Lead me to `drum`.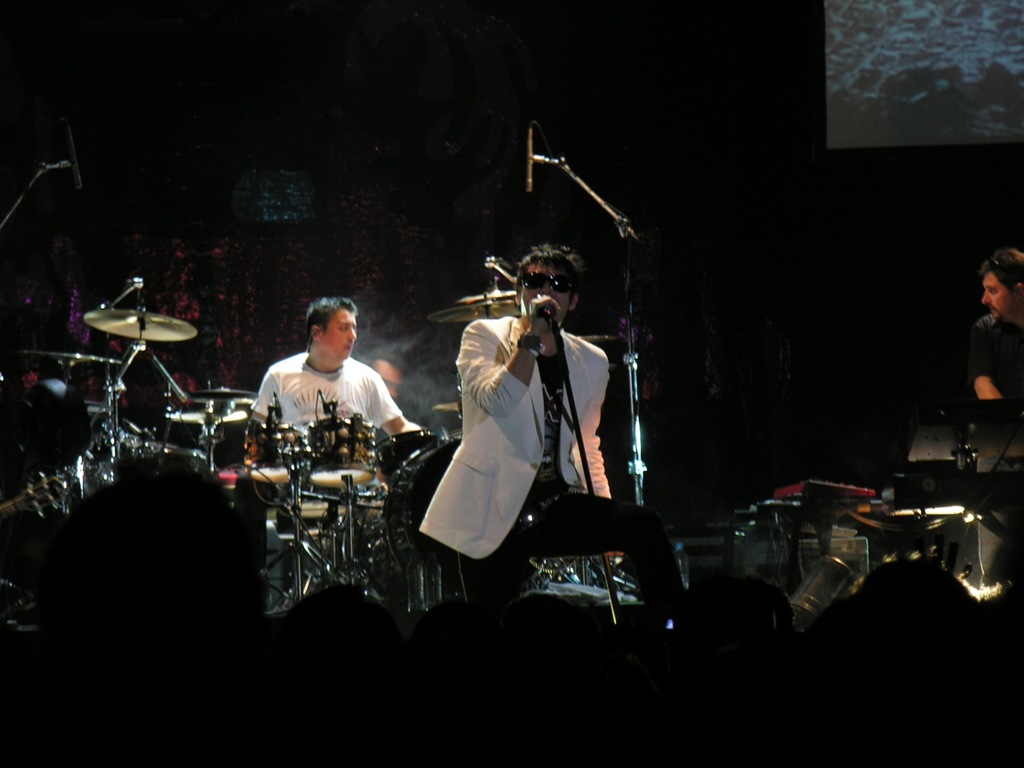
Lead to detection(373, 426, 438, 485).
